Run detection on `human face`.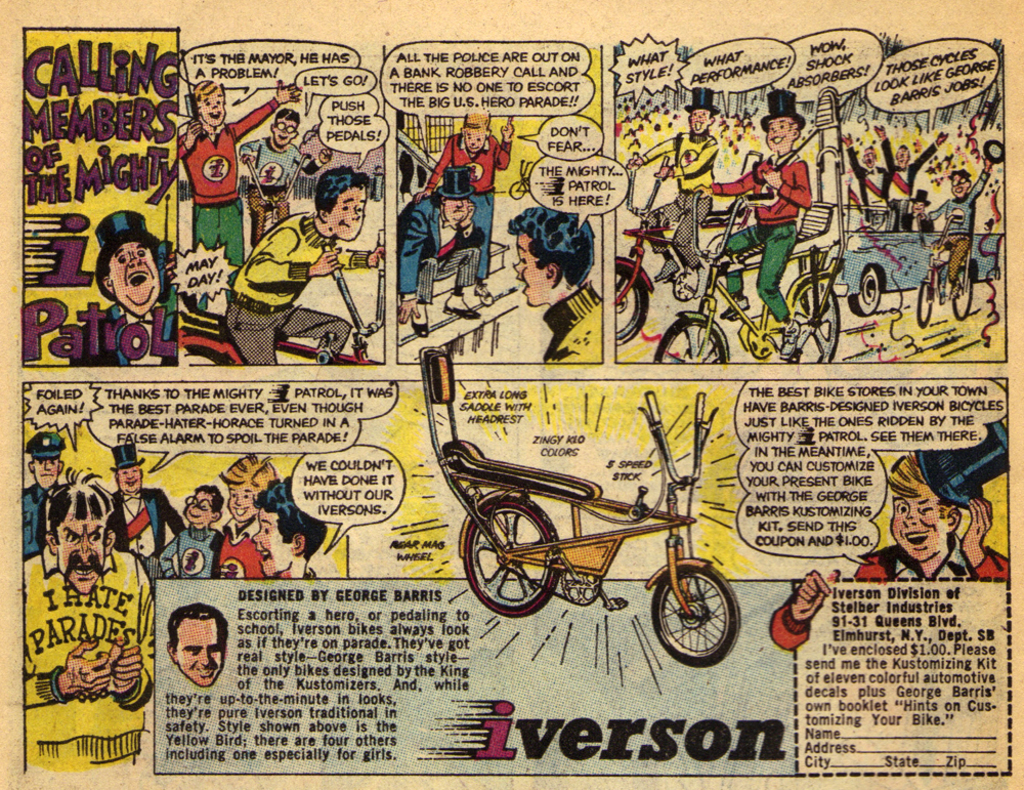
Result: select_region(272, 119, 300, 145).
